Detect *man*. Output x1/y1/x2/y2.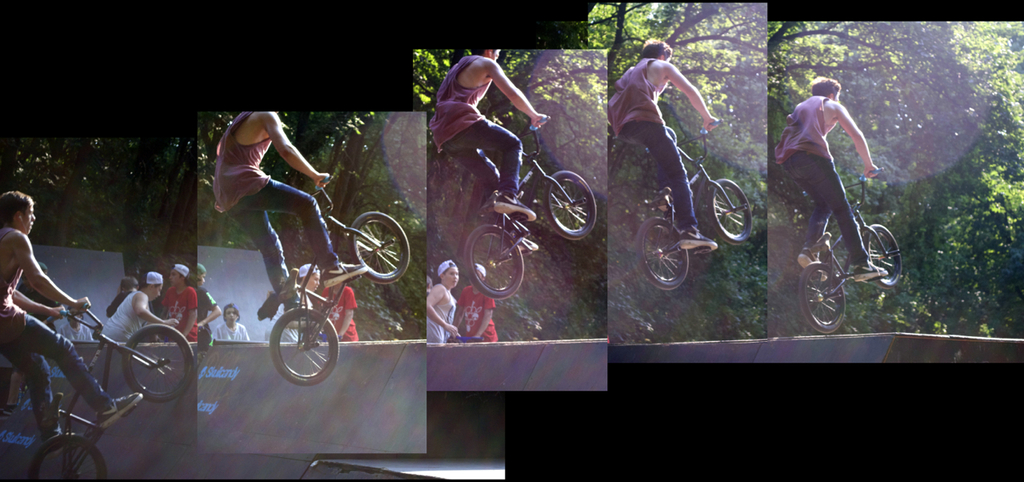
457/277/518/346.
